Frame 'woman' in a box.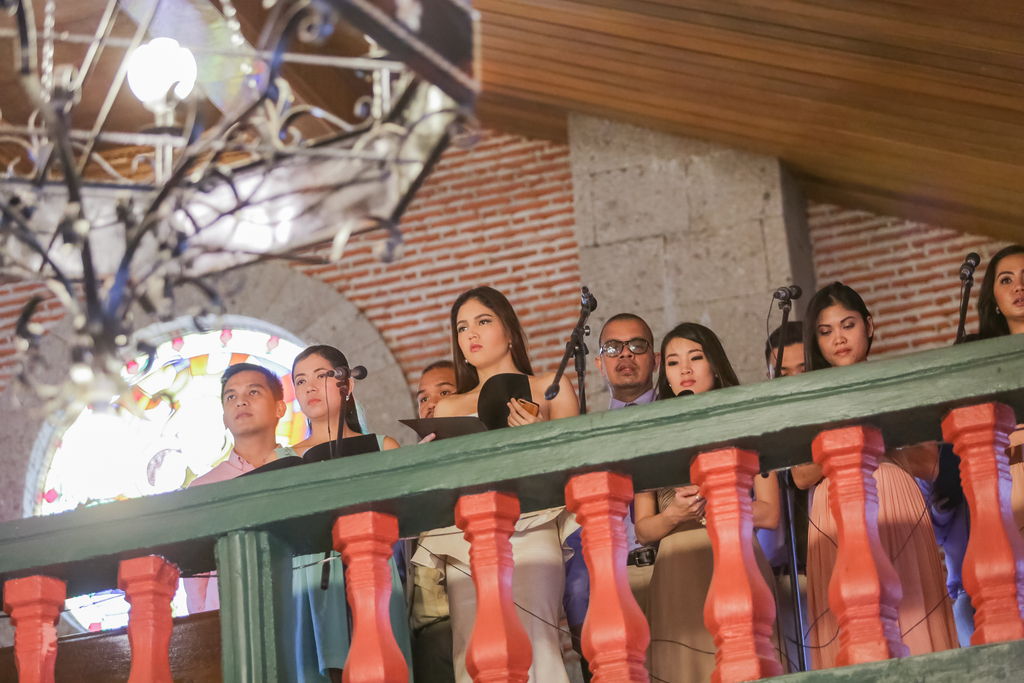
(257,346,414,682).
